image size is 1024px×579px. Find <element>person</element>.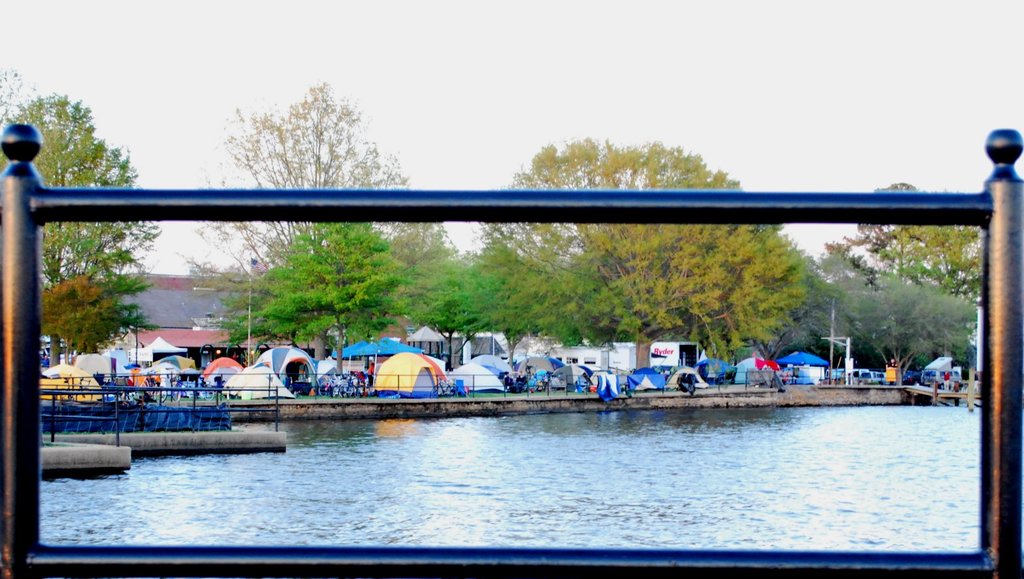
box(41, 354, 51, 367).
